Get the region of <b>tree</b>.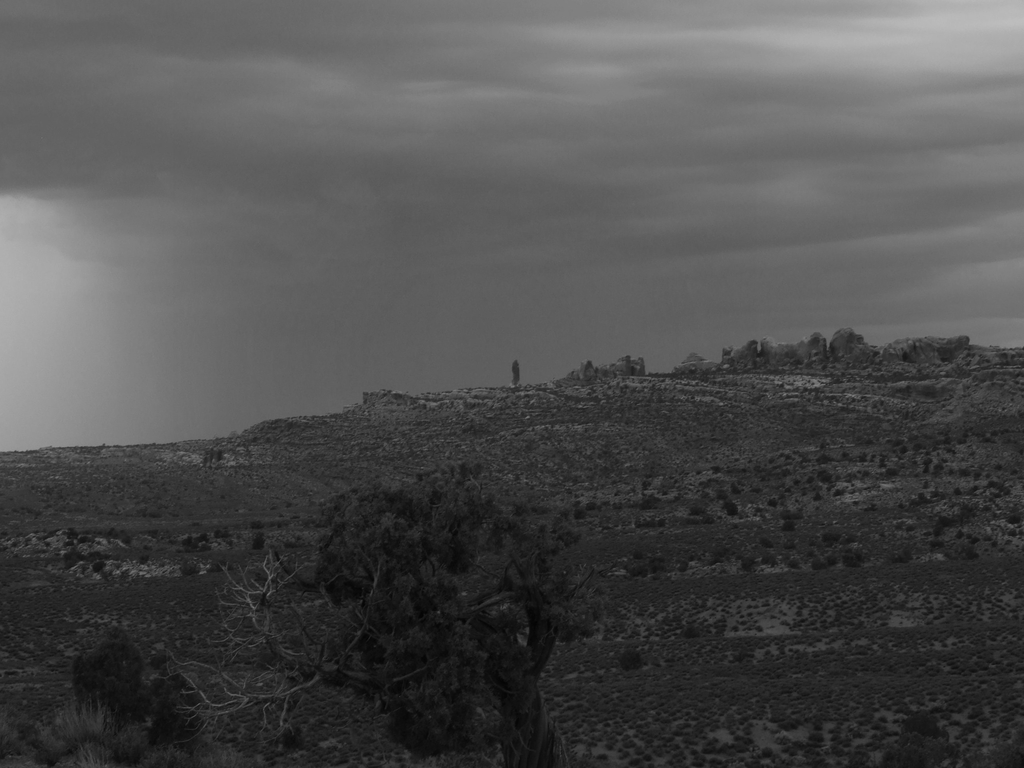
(645, 561, 657, 576).
